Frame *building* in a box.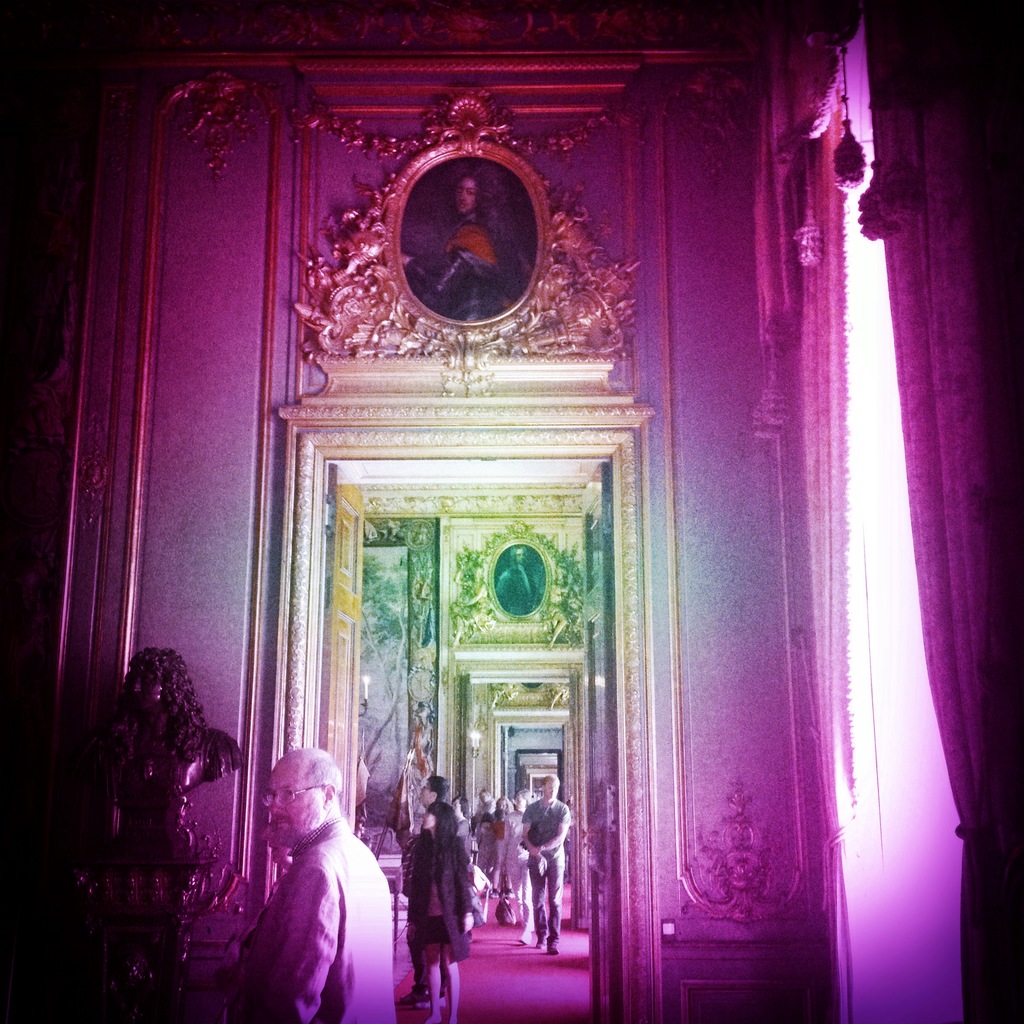
box(0, 0, 1023, 1023).
